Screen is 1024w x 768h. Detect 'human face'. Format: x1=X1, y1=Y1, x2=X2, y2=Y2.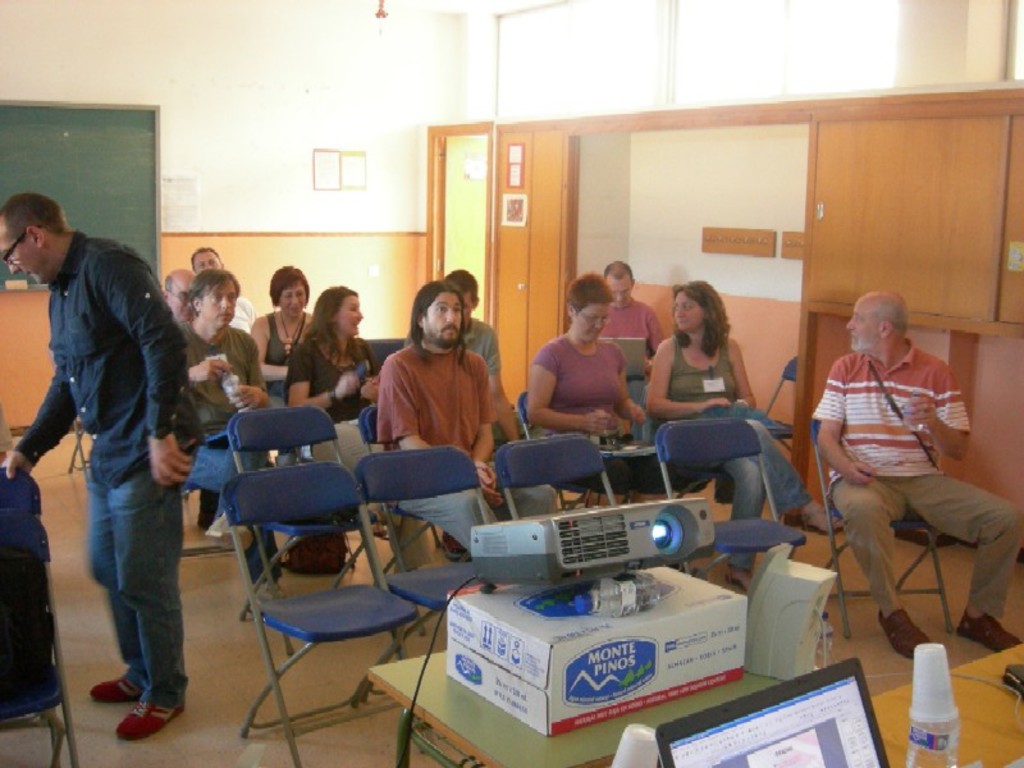
x1=603, y1=276, x2=634, y2=307.
